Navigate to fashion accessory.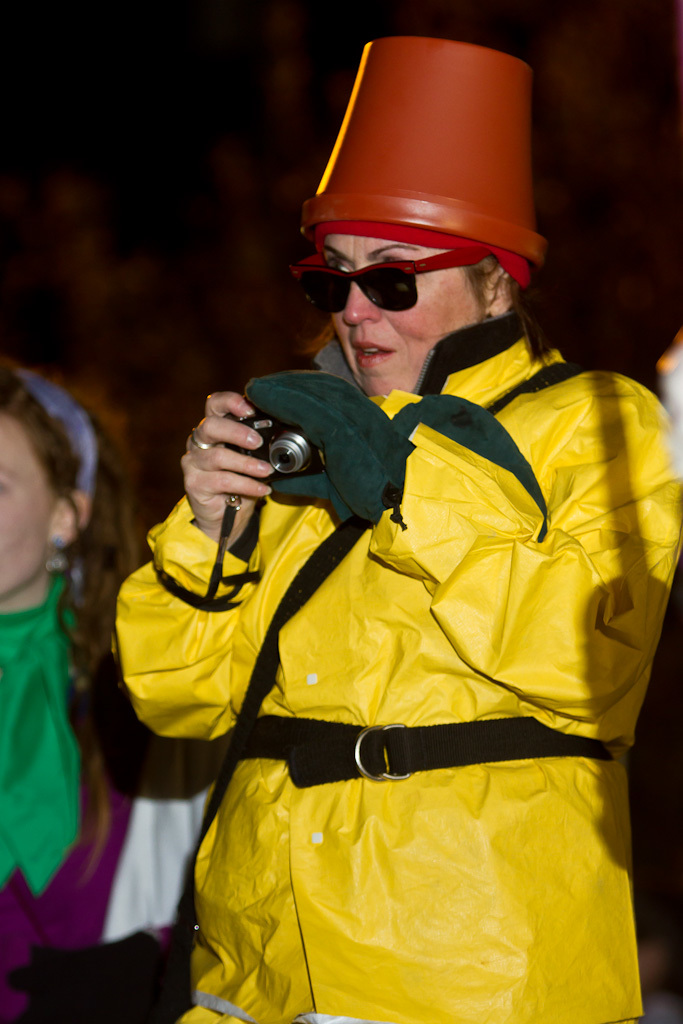
Navigation target: Rect(45, 531, 67, 572).
